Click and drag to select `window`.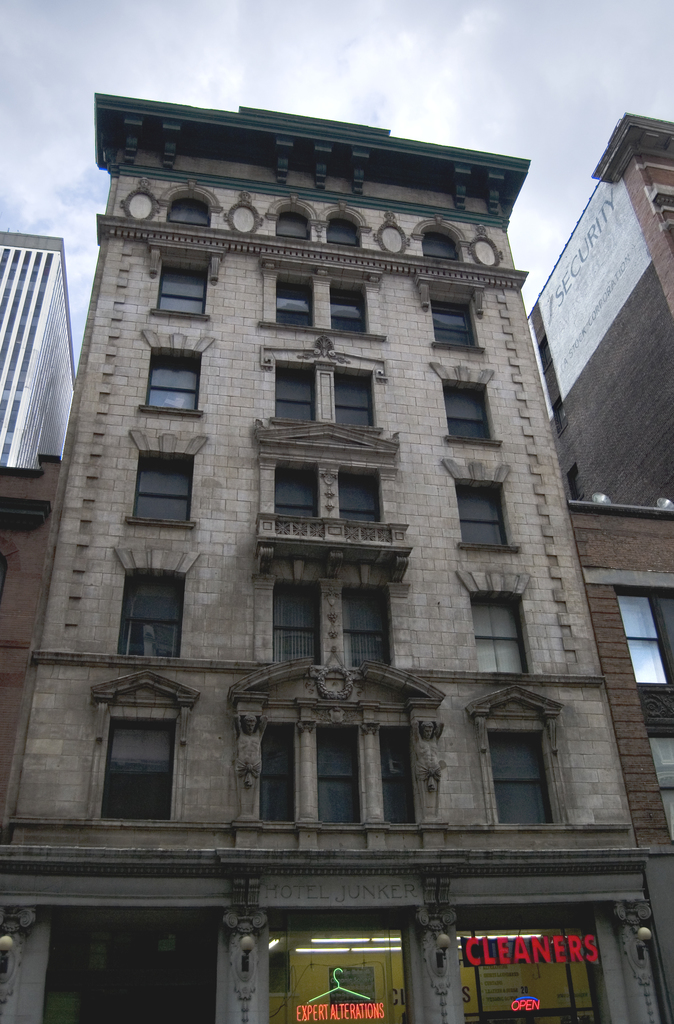
Selection: <region>380, 728, 411, 821</region>.
